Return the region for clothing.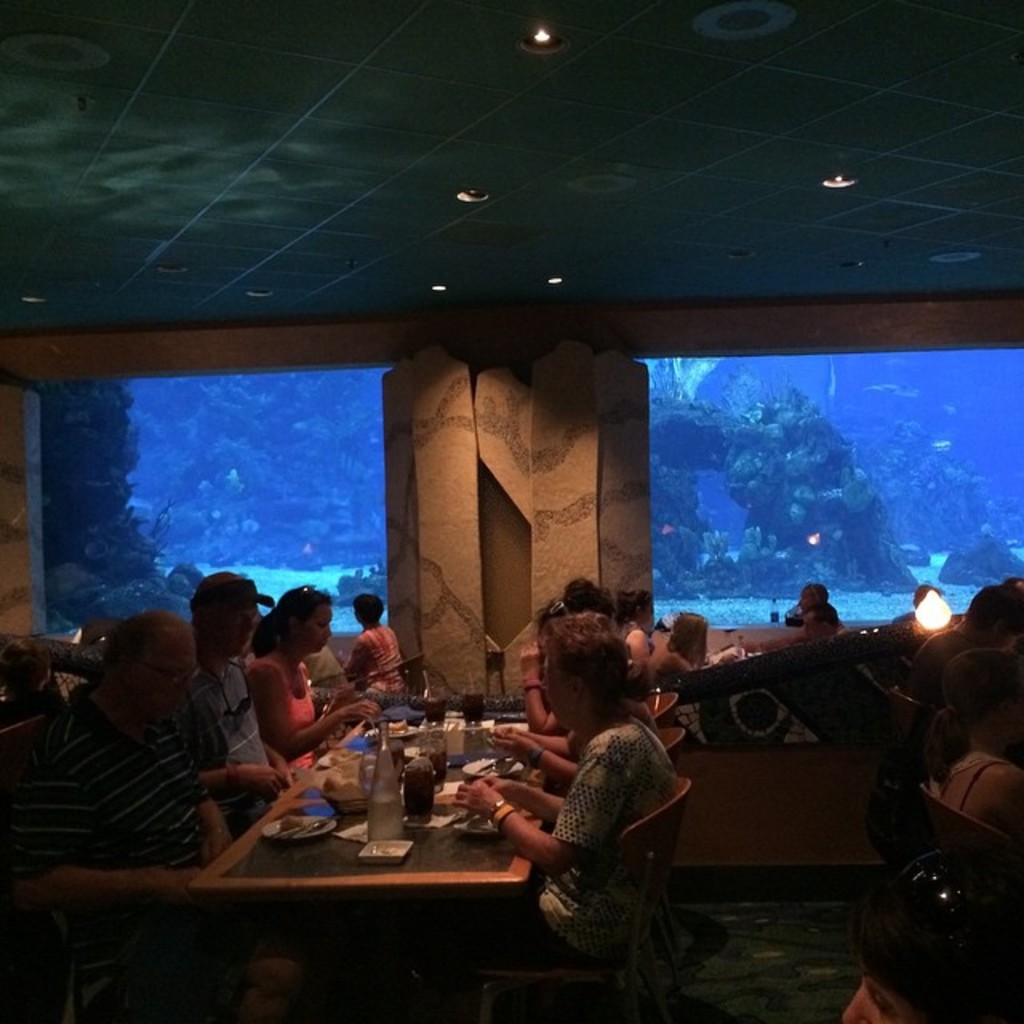
190/654/290/840.
